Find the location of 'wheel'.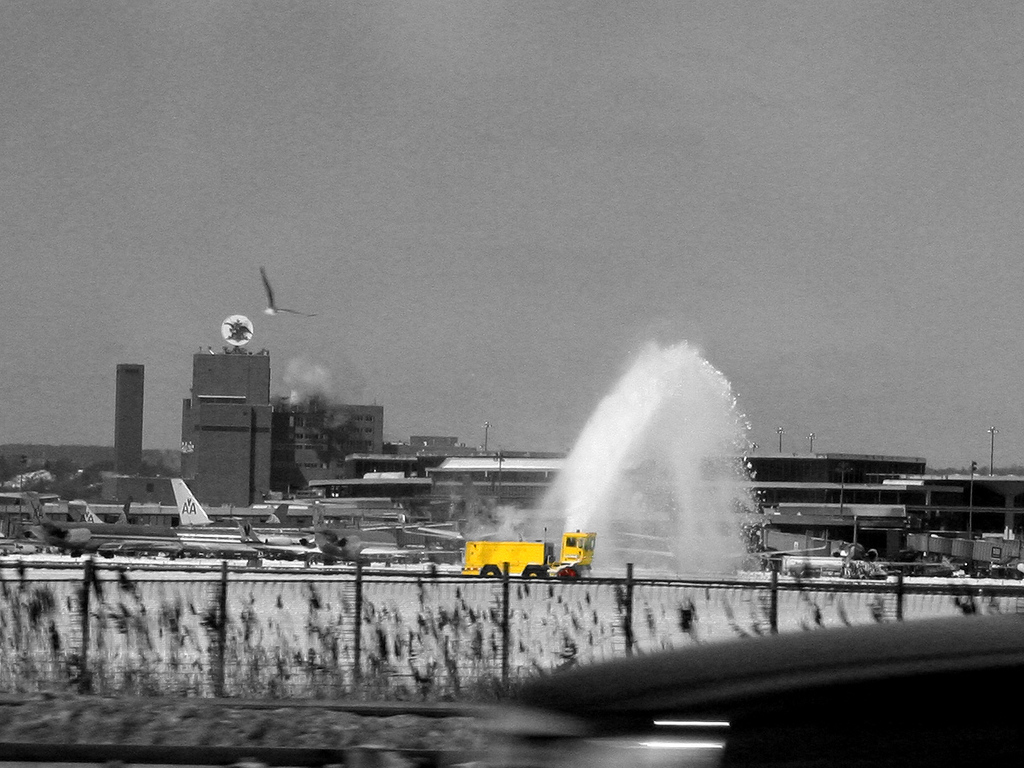
Location: (526, 569, 542, 582).
